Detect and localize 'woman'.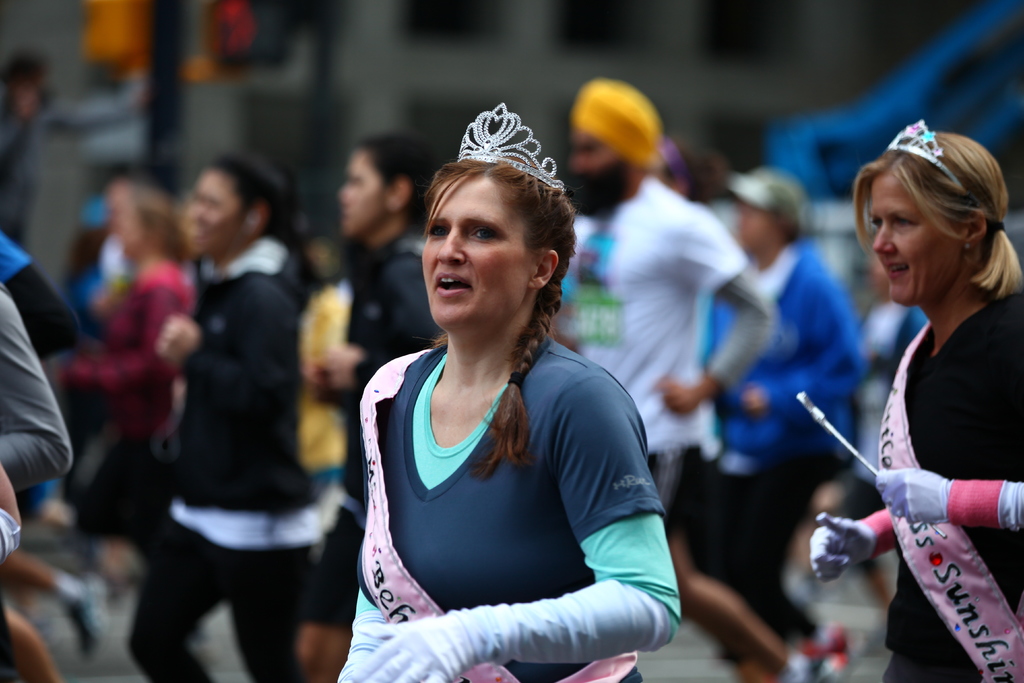
Localized at [x1=48, y1=180, x2=174, y2=592].
